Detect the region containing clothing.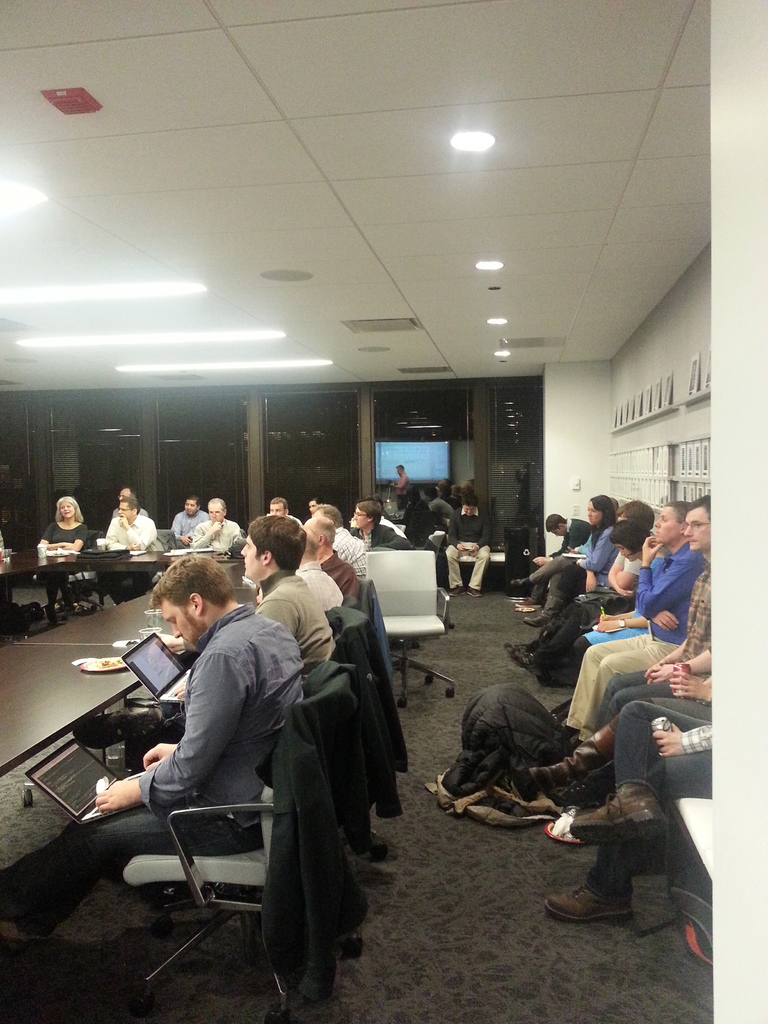
{"left": 589, "top": 700, "right": 713, "bottom": 894}.
